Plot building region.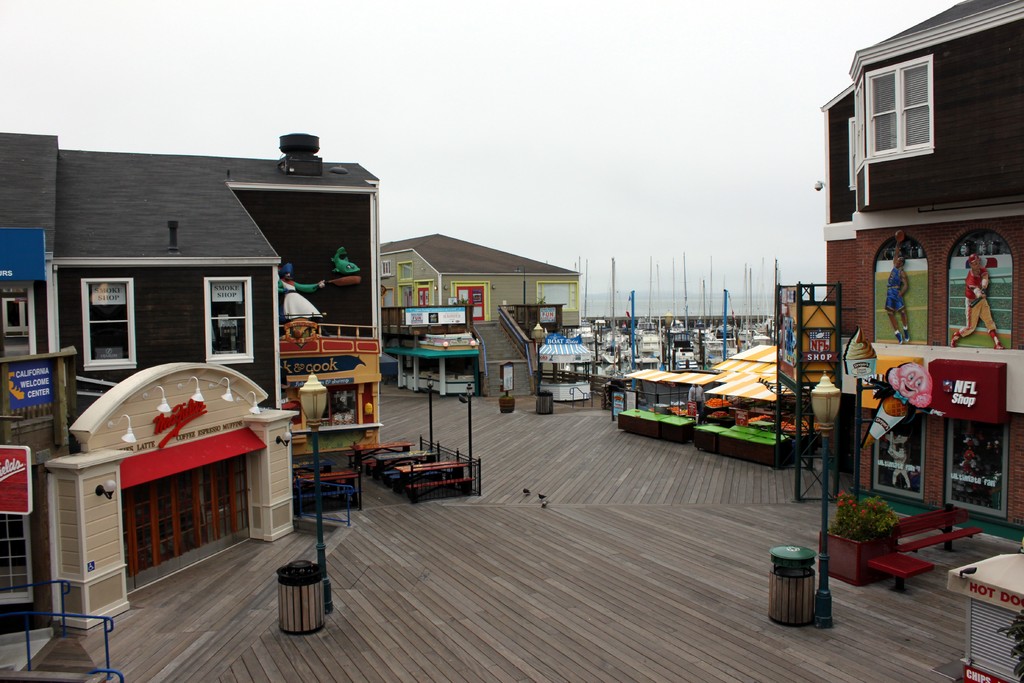
Plotted at [x1=377, y1=229, x2=578, y2=398].
